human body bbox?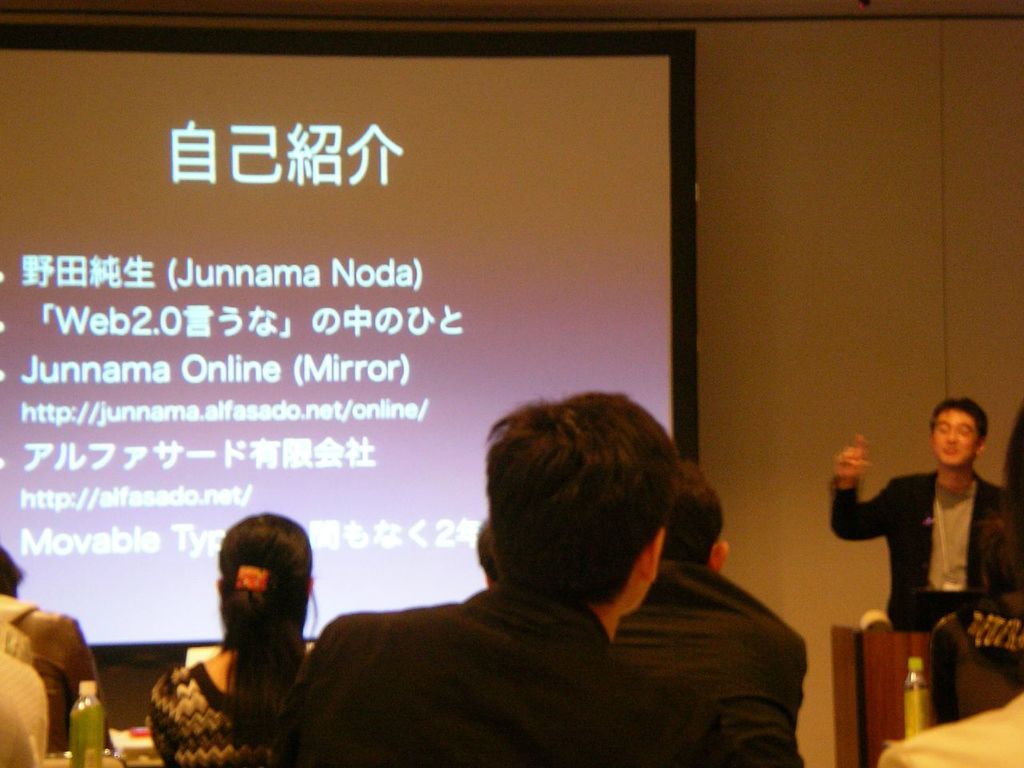
detection(614, 561, 810, 767)
